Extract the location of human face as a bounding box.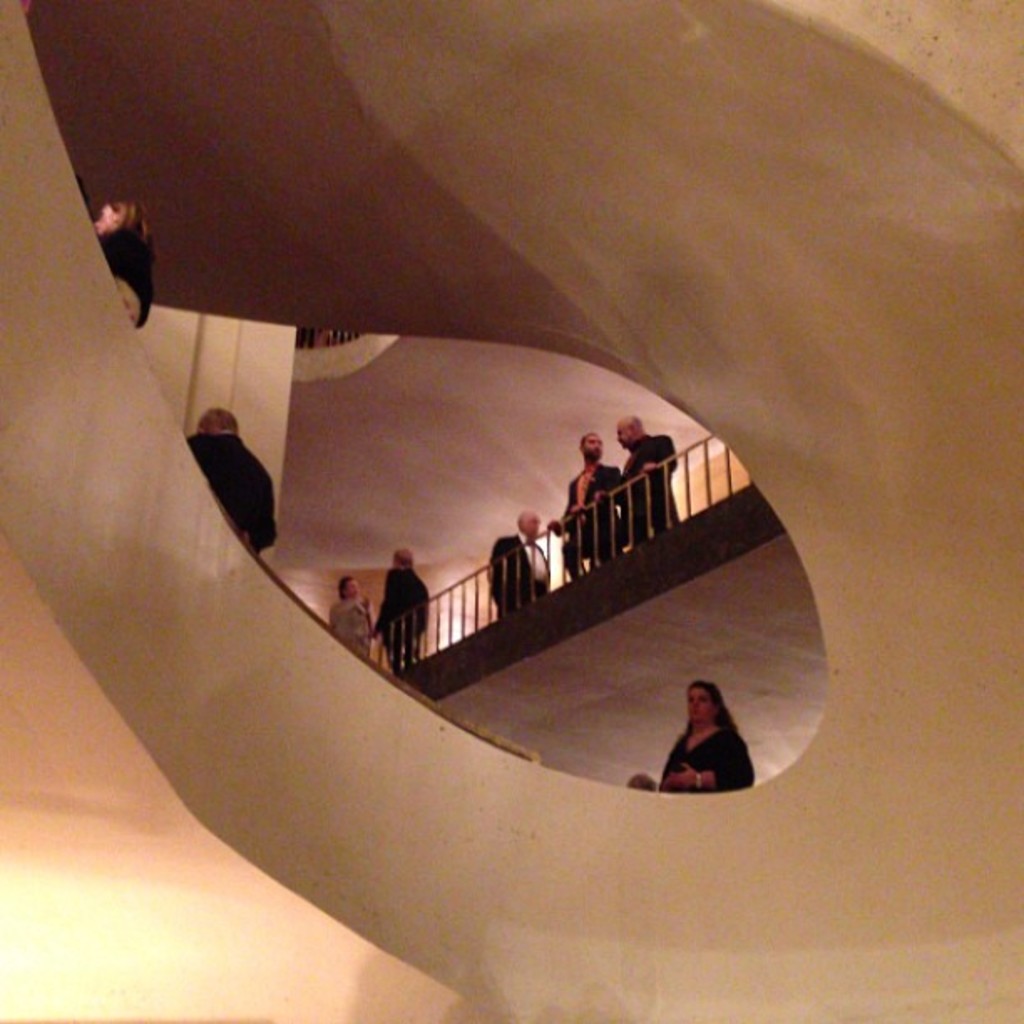
684:686:711:730.
